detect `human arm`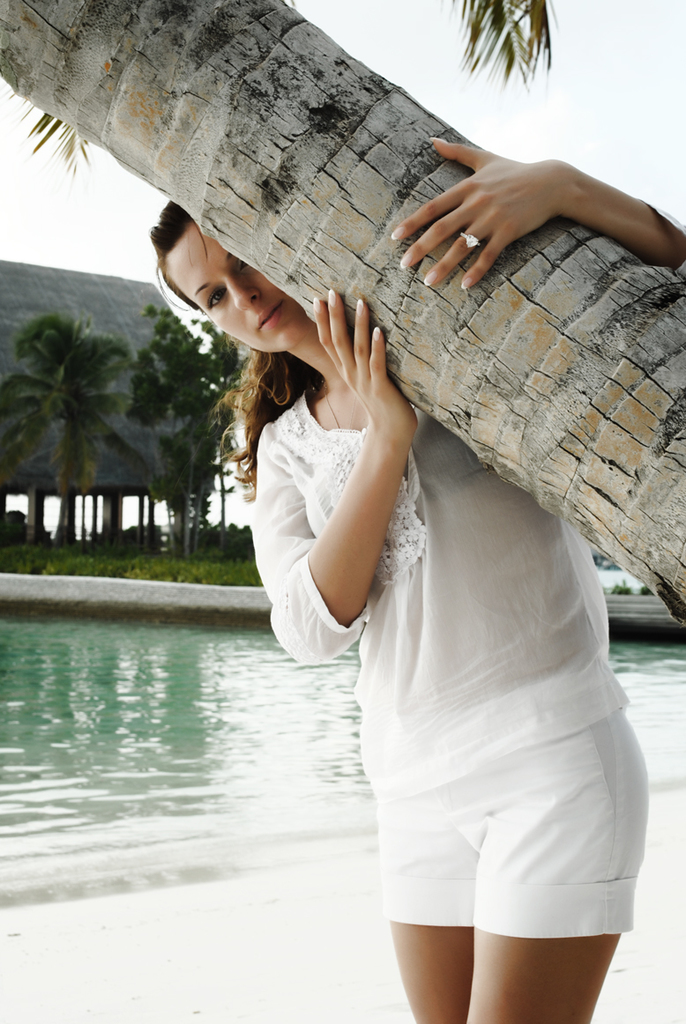
(x1=250, y1=274, x2=431, y2=676)
